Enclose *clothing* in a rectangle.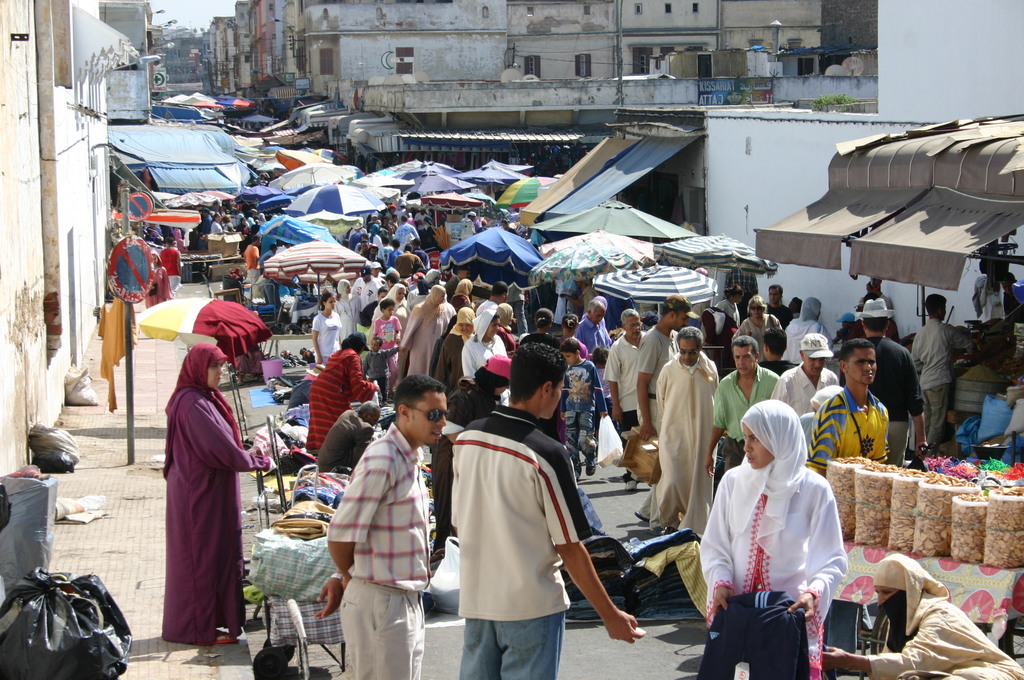
[left=327, top=427, right=442, bottom=679].
